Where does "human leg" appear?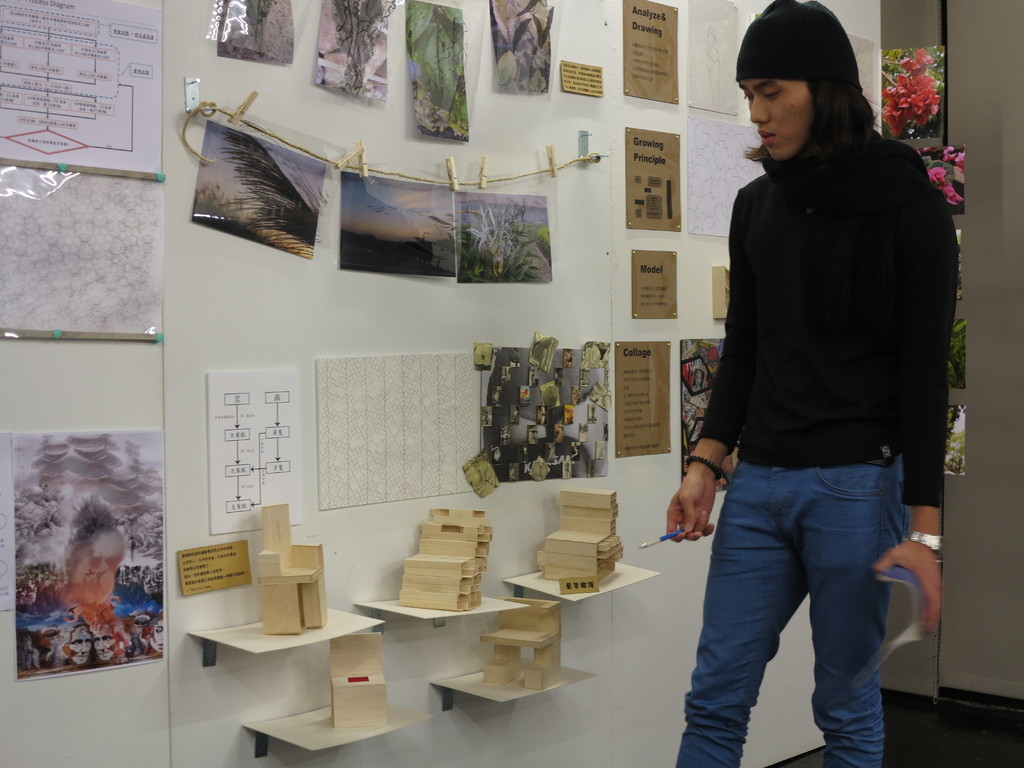
Appears at [x1=790, y1=450, x2=911, y2=767].
